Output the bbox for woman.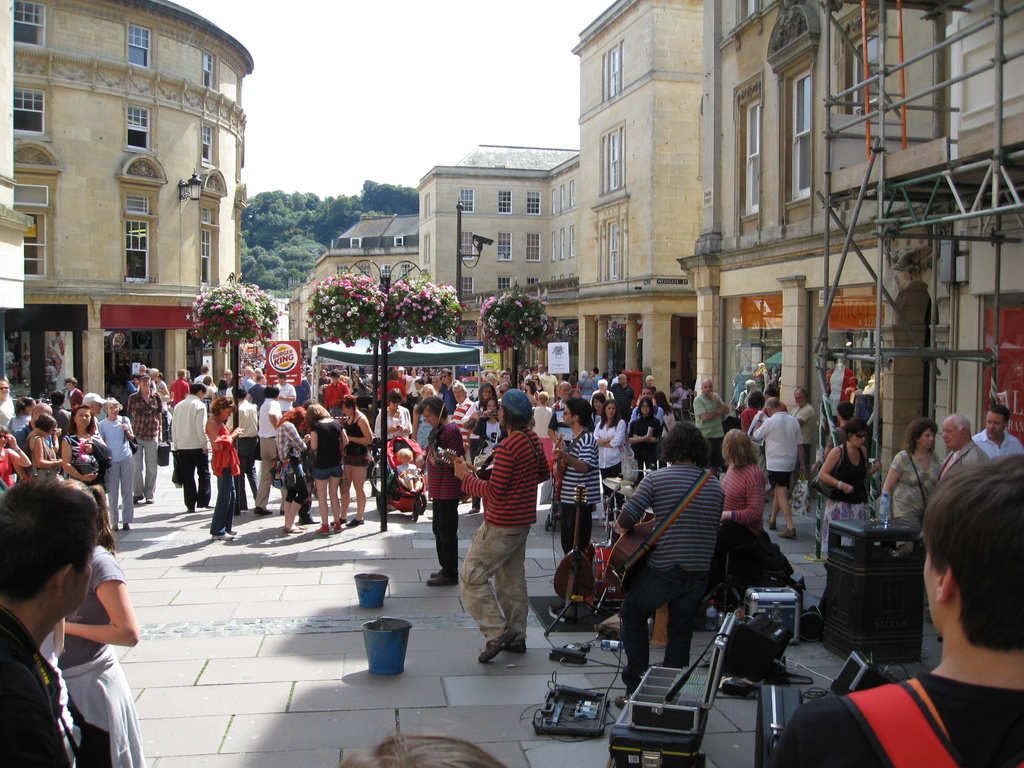
BBox(308, 404, 350, 533).
